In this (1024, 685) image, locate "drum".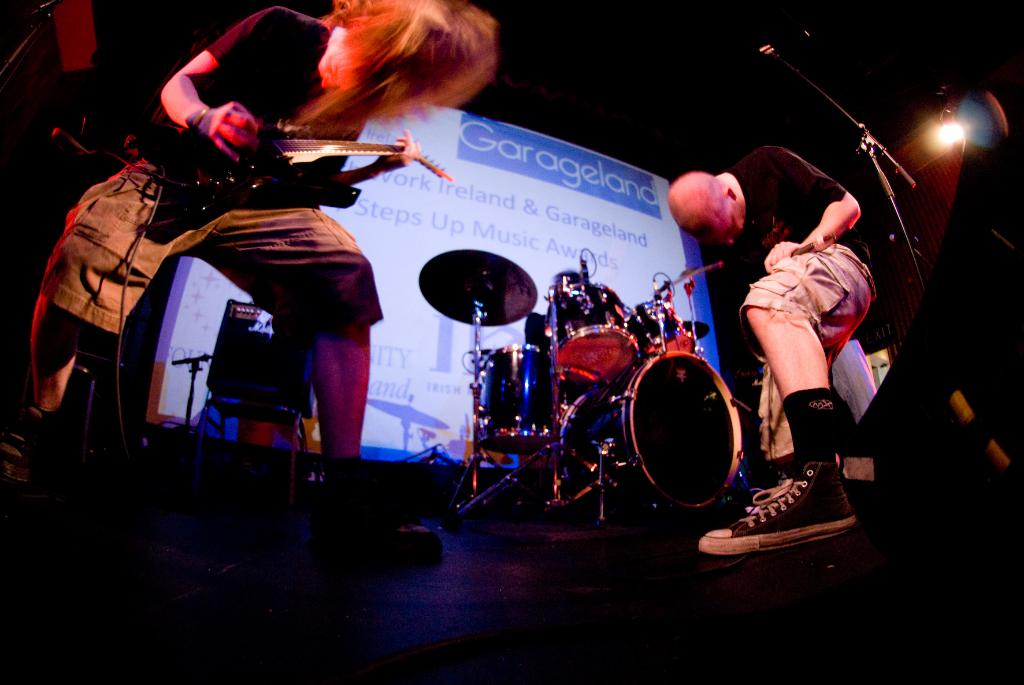
Bounding box: select_region(542, 289, 637, 384).
